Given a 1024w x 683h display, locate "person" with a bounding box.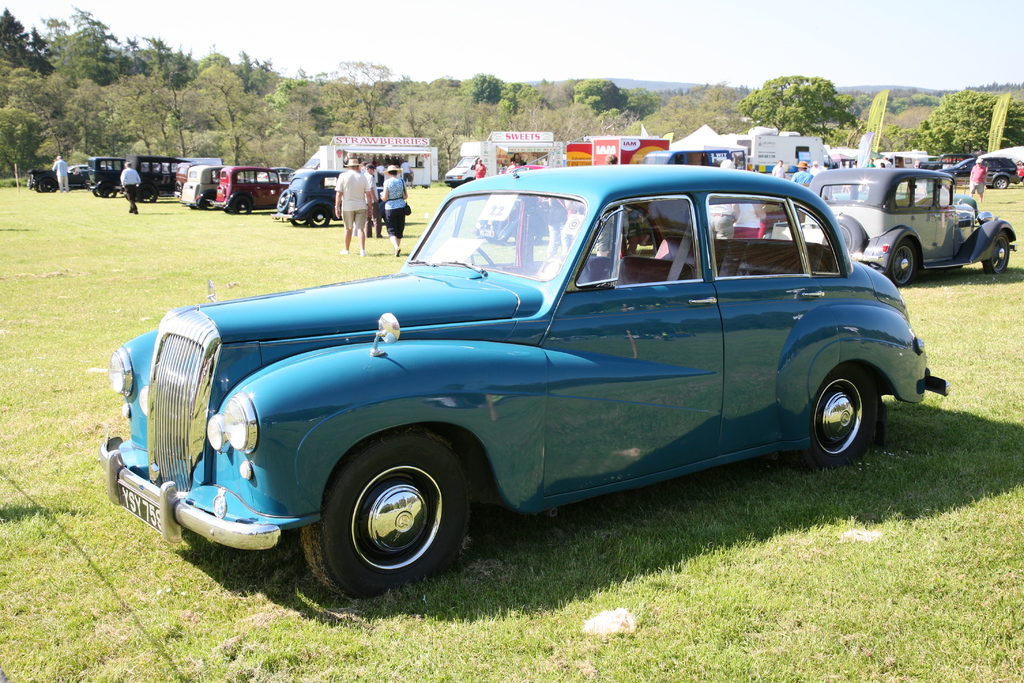
Located: 810 159 821 176.
